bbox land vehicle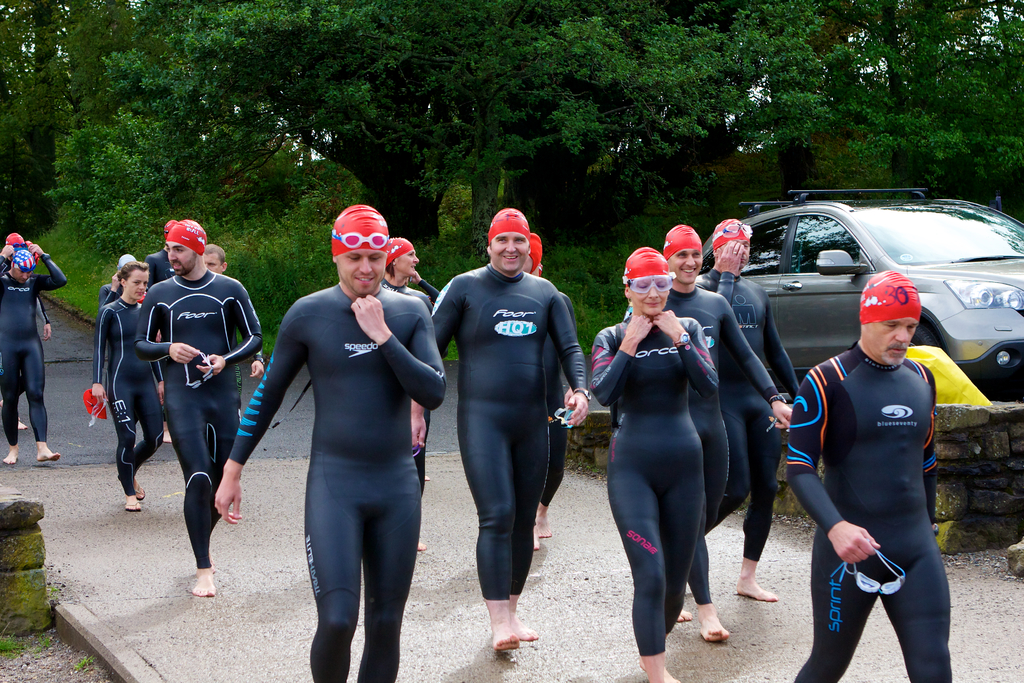
(701, 191, 1023, 396)
